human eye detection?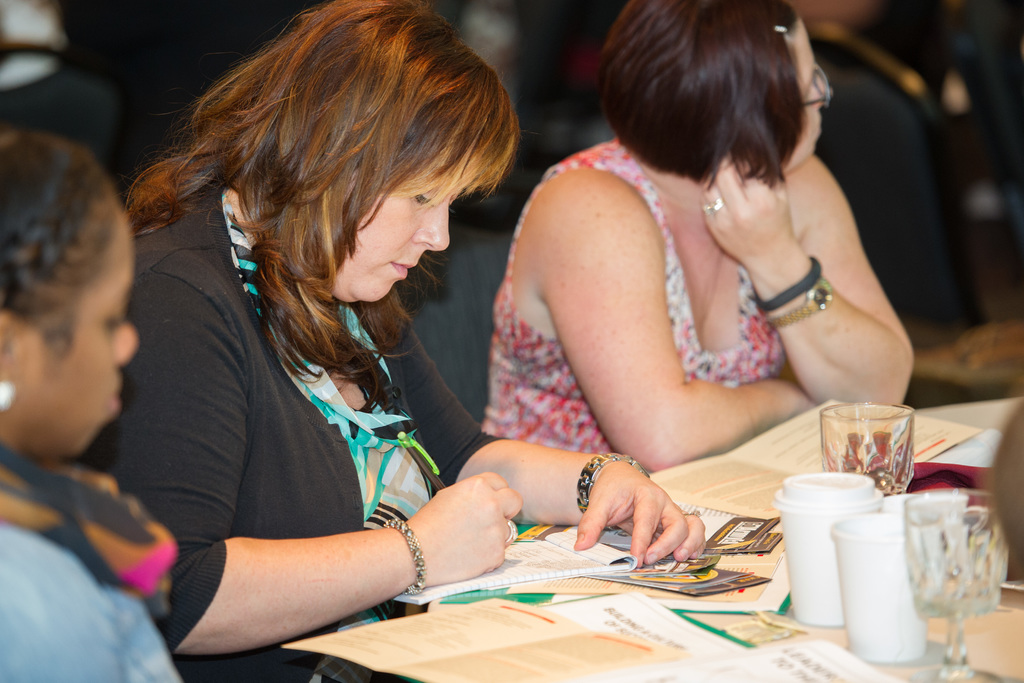
[left=410, top=192, right=438, bottom=202]
